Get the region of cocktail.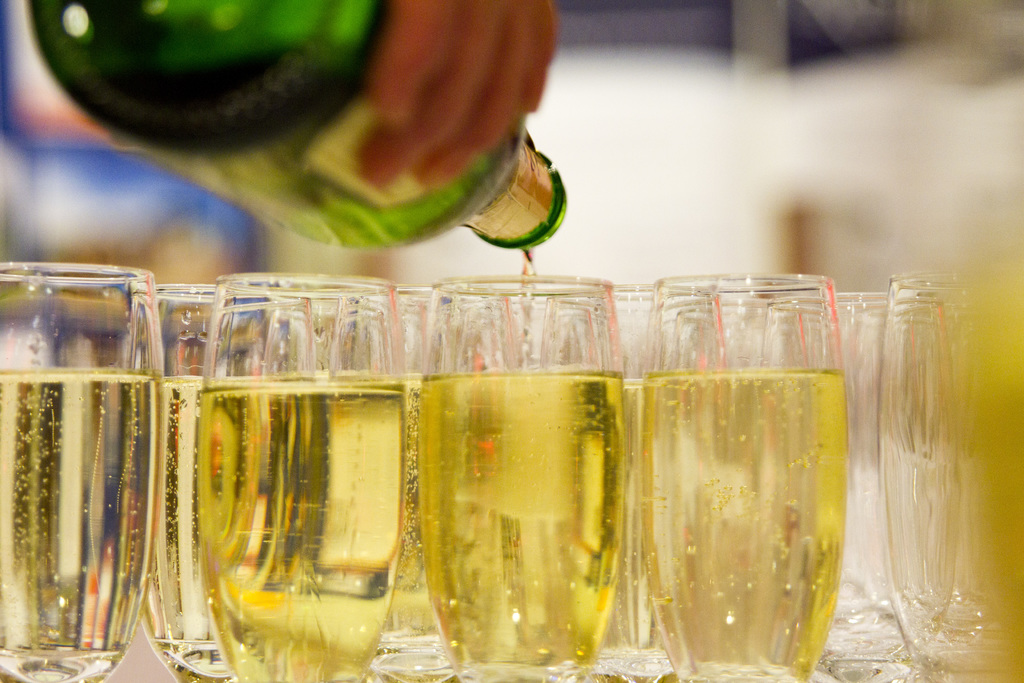
[186, 281, 403, 682].
